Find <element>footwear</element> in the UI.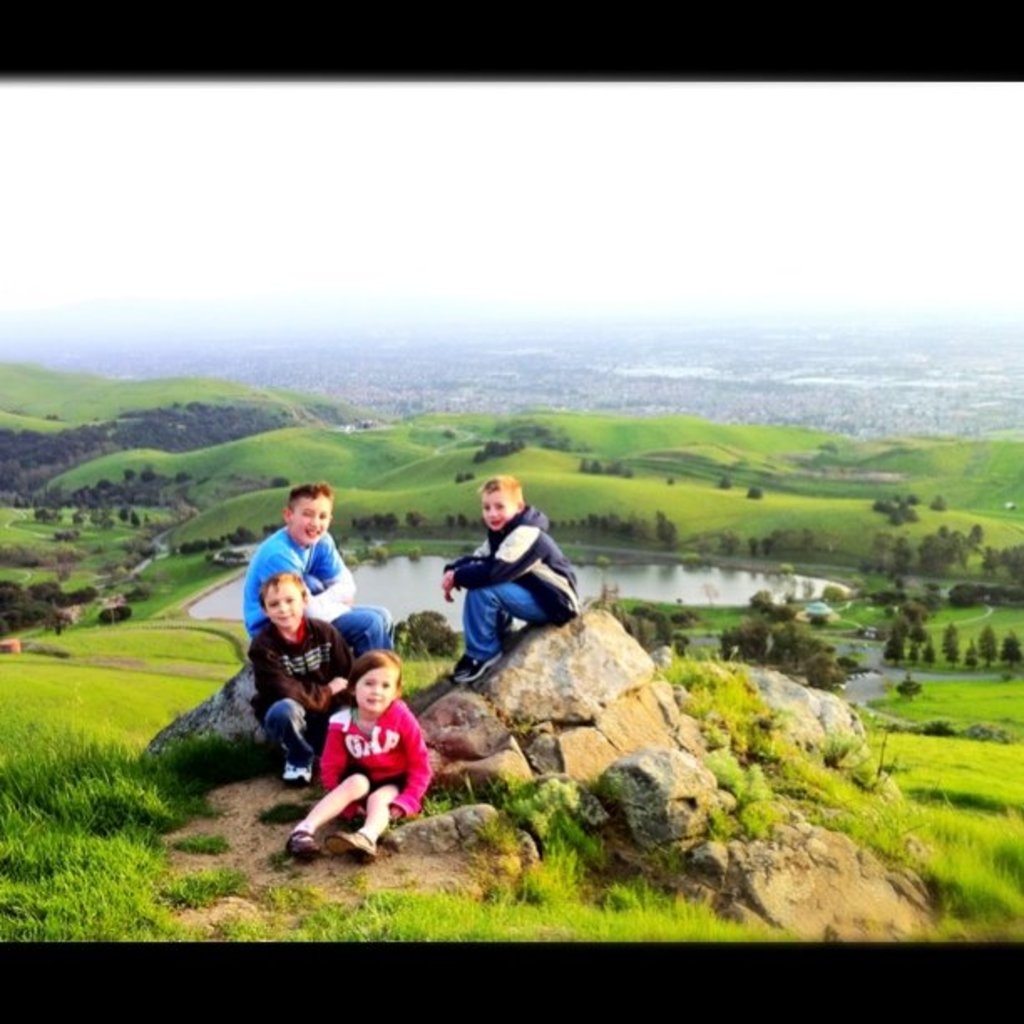
UI element at {"x1": 274, "y1": 761, "x2": 315, "y2": 788}.
